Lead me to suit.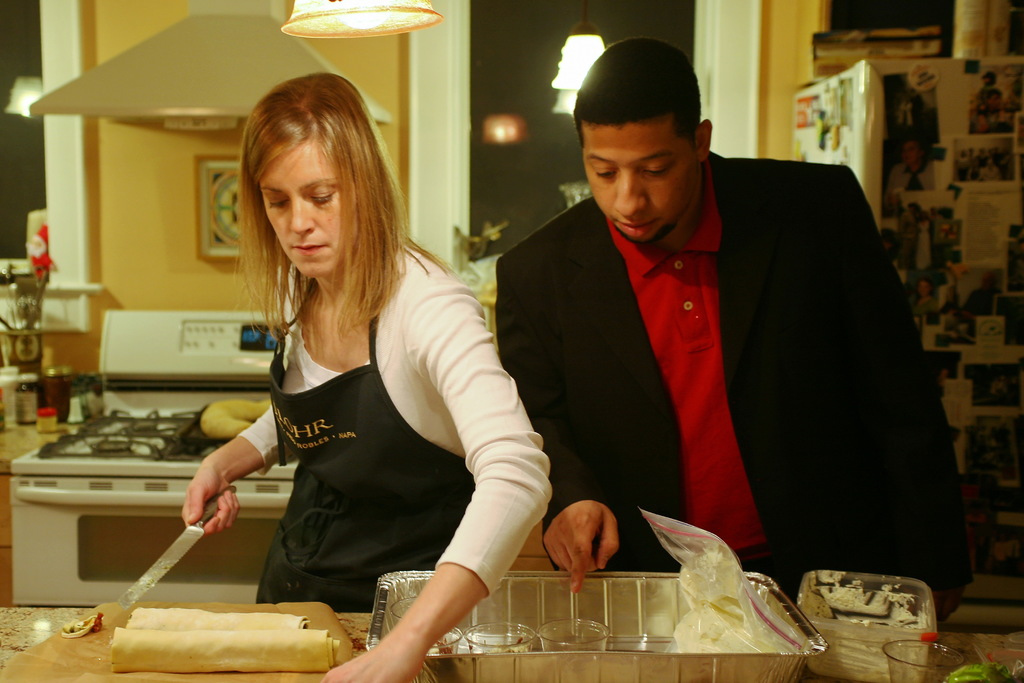
Lead to [left=498, top=115, right=959, bottom=584].
